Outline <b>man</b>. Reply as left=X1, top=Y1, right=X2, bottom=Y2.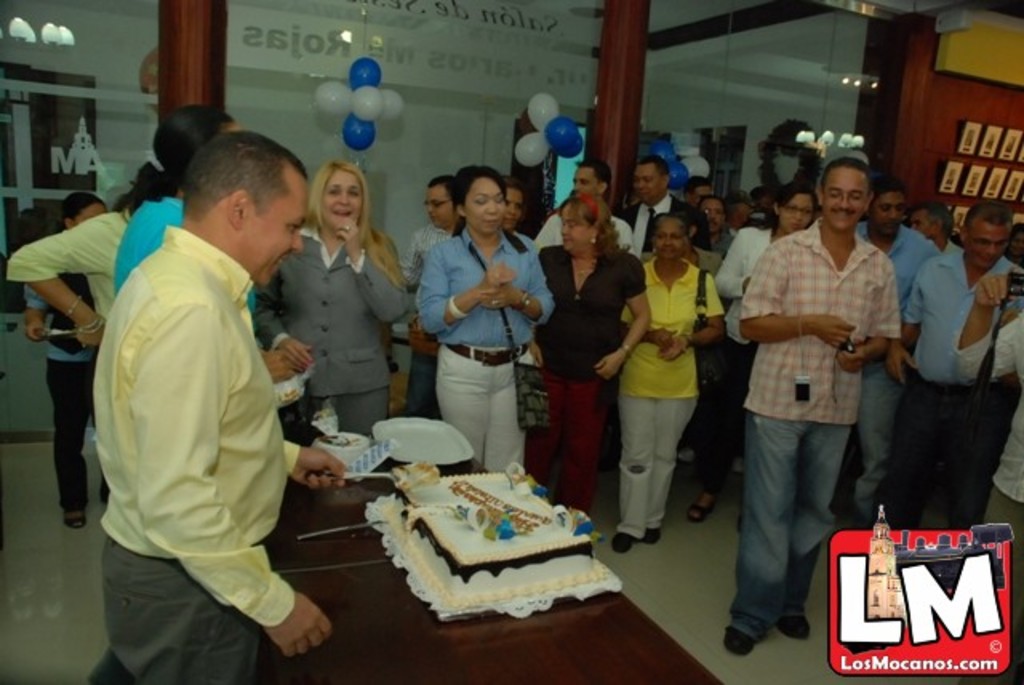
left=858, top=190, right=946, bottom=522.
